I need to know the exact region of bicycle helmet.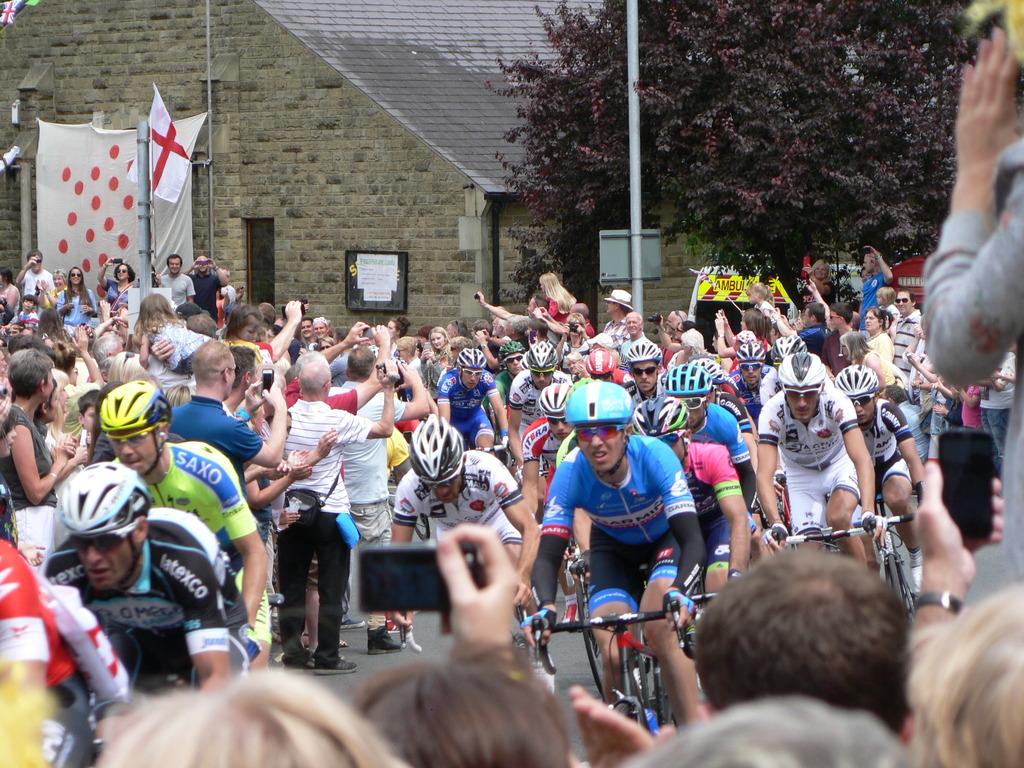
Region: 66:463:150:531.
